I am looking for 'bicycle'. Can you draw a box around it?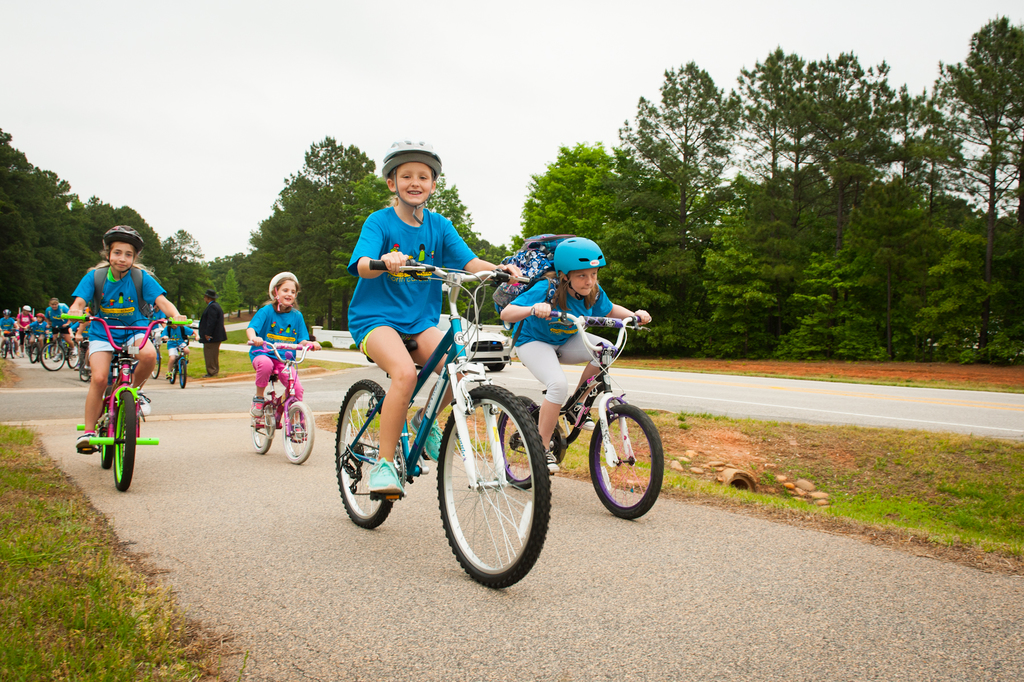
Sure, the bounding box is {"left": 492, "top": 301, "right": 668, "bottom": 520}.
